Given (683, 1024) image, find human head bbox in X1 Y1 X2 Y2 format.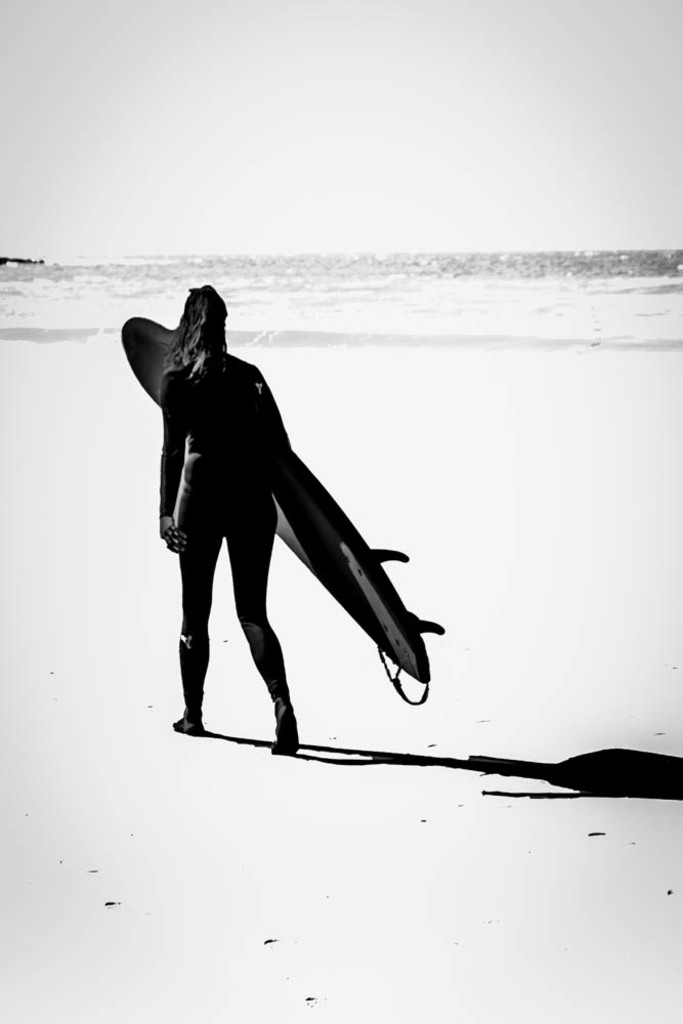
174 282 224 370.
